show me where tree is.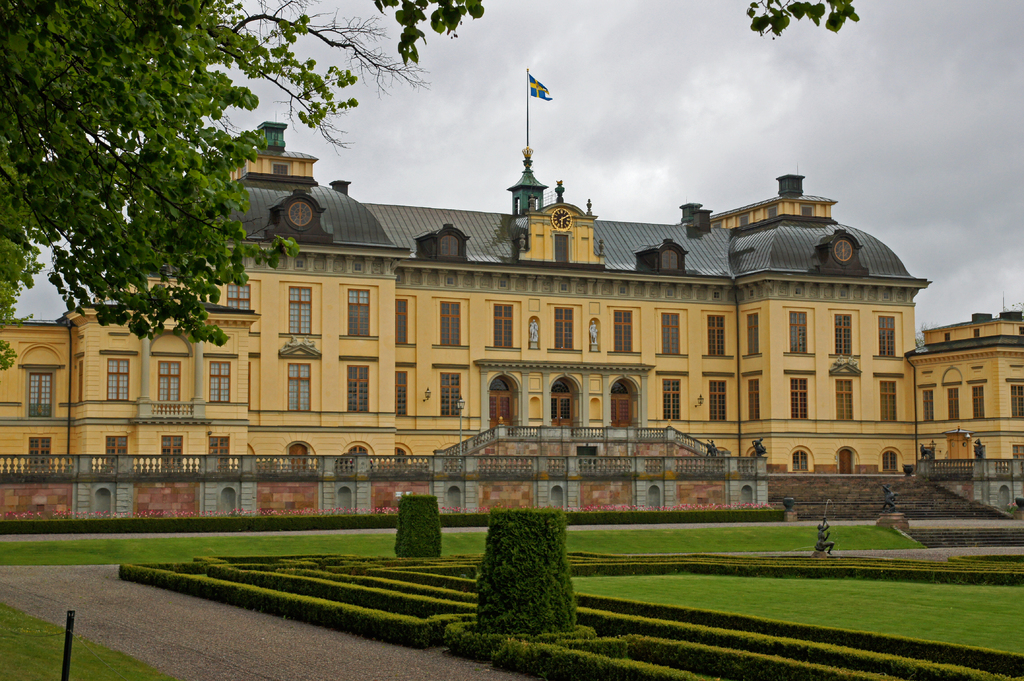
tree is at l=28, t=17, r=261, b=376.
